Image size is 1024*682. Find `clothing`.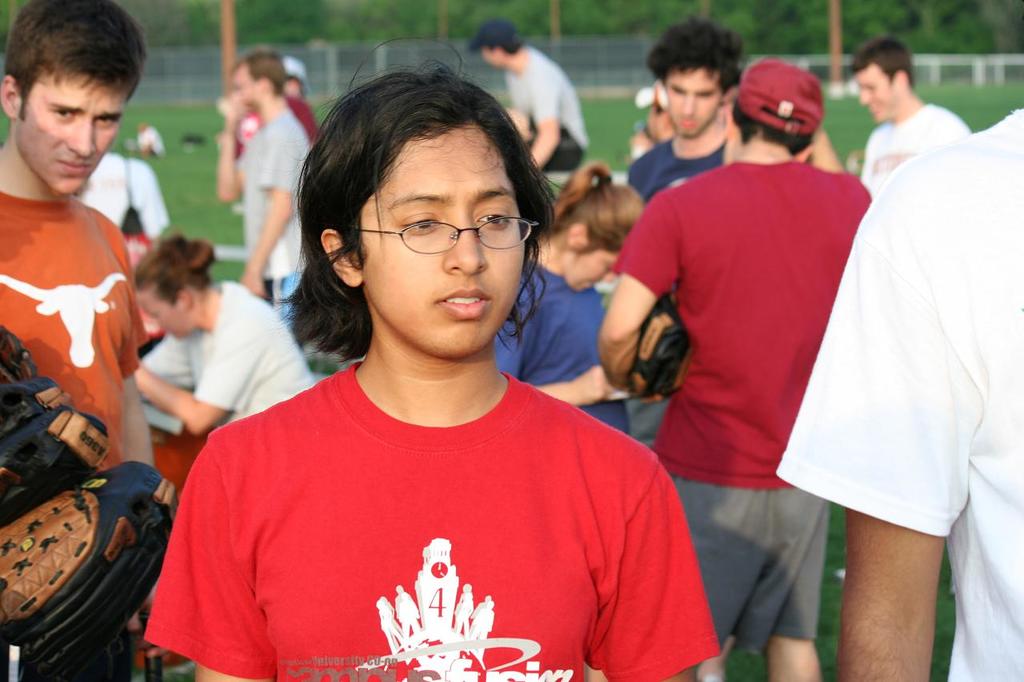
609:153:887:640.
